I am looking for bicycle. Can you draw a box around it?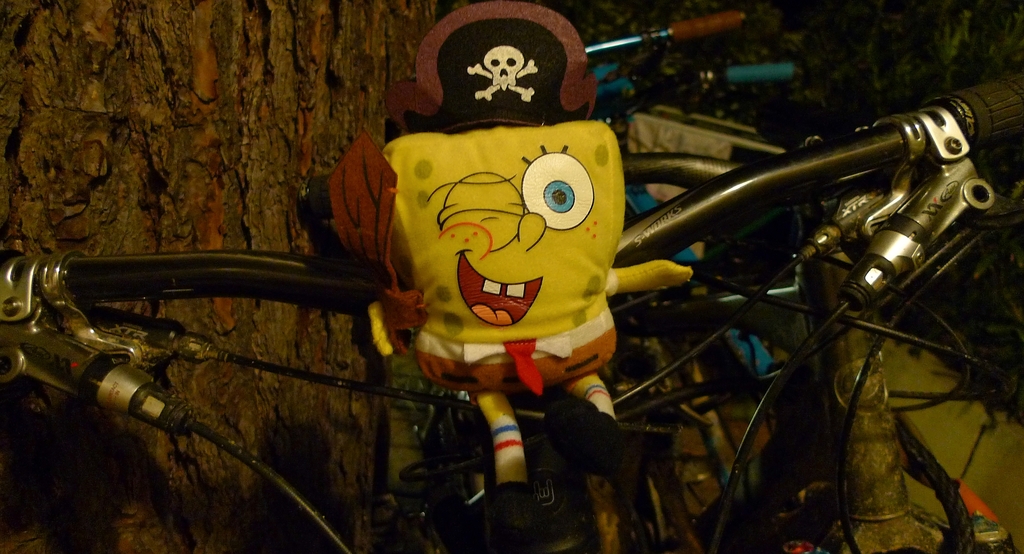
Sure, the bounding box is BBox(0, 68, 1023, 553).
